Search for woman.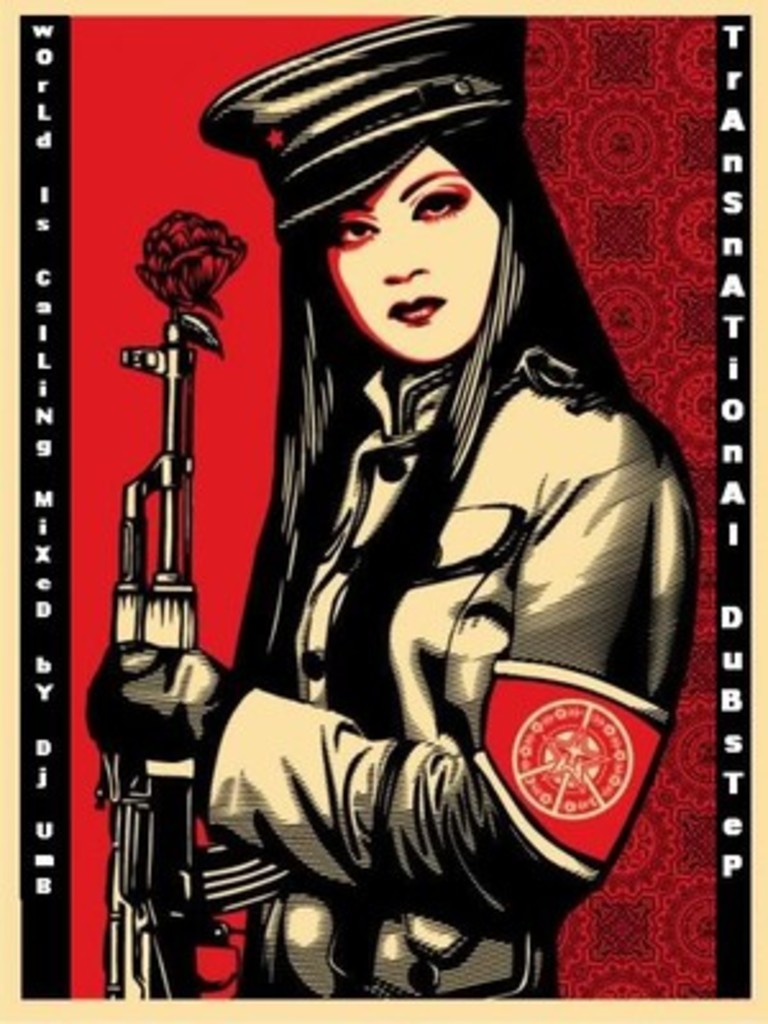
Found at select_region(136, 64, 717, 1023).
